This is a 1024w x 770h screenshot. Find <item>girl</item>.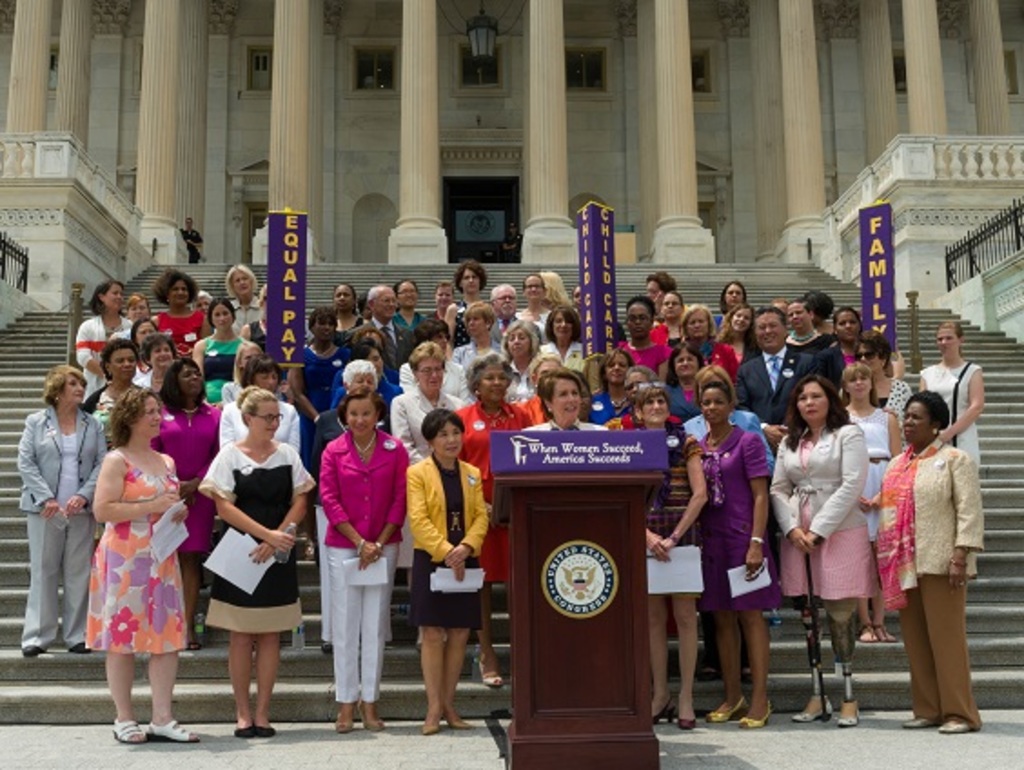
Bounding box: l=853, t=331, r=930, b=425.
